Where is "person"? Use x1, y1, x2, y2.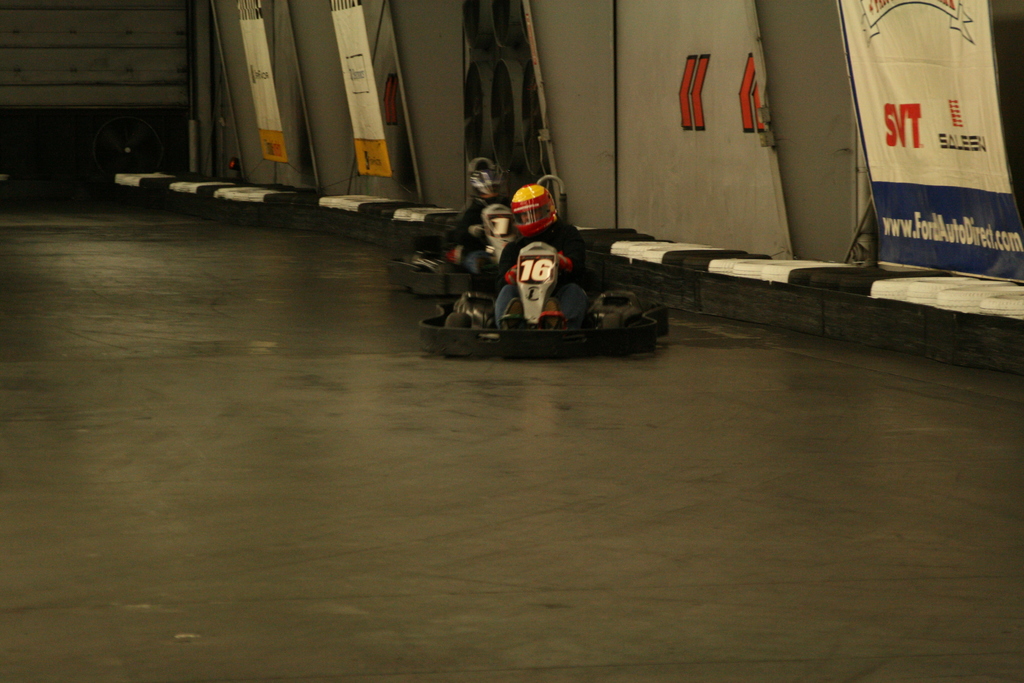
446, 188, 644, 347.
